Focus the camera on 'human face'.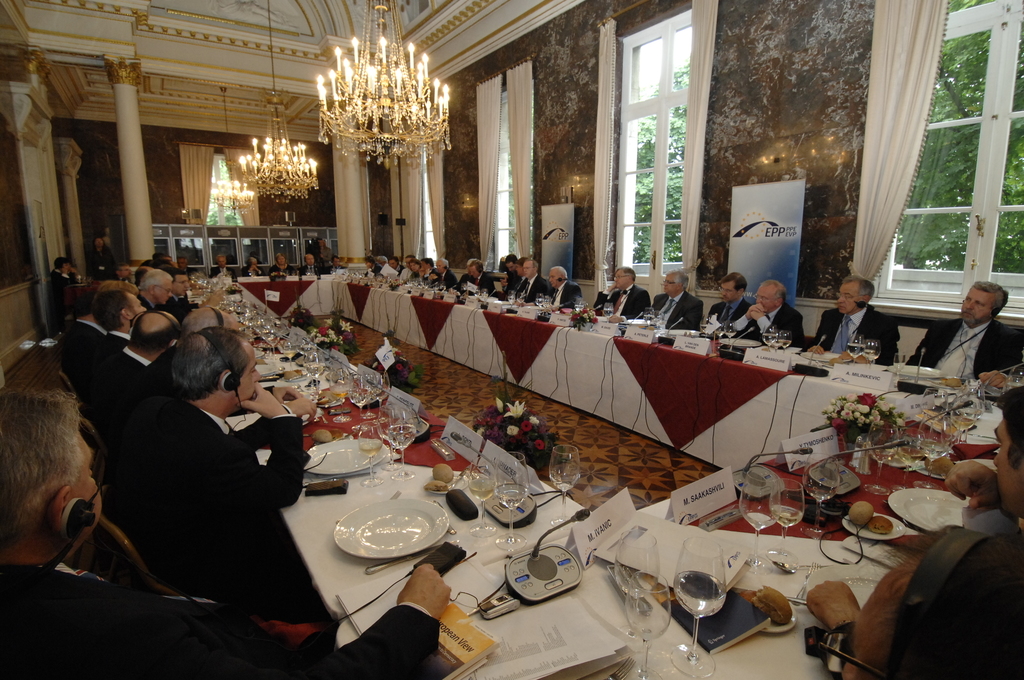
Focus region: left=719, top=282, right=737, bottom=303.
